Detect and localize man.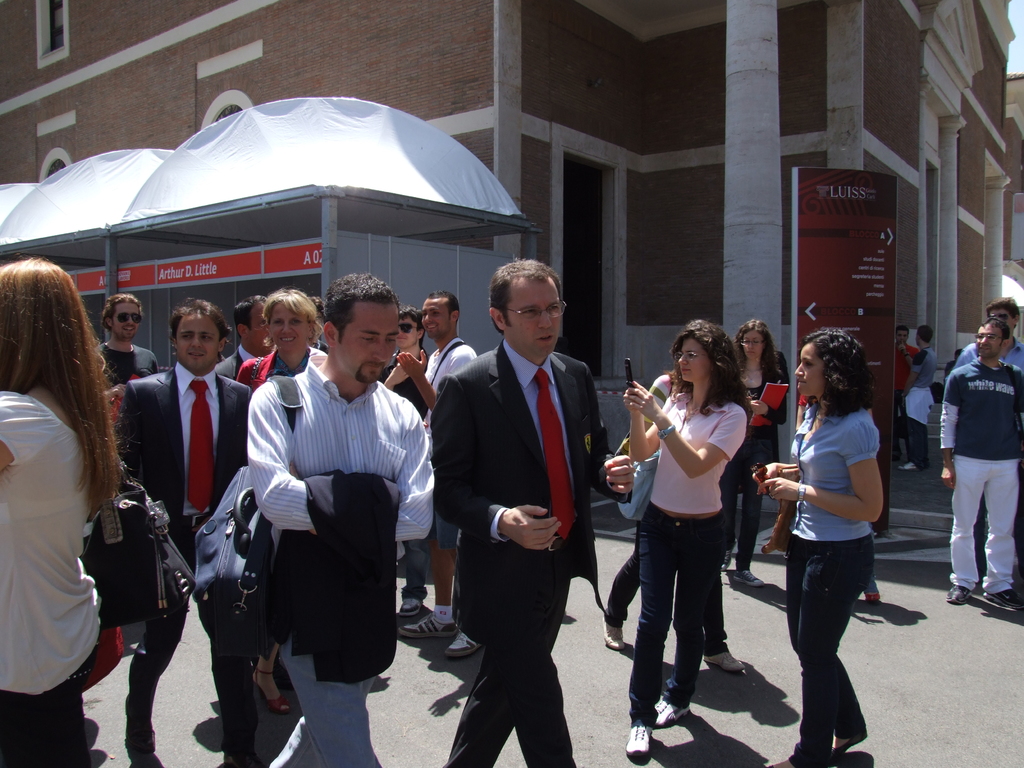
Localized at <bbox>393, 292, 476, 659</bbox>.
